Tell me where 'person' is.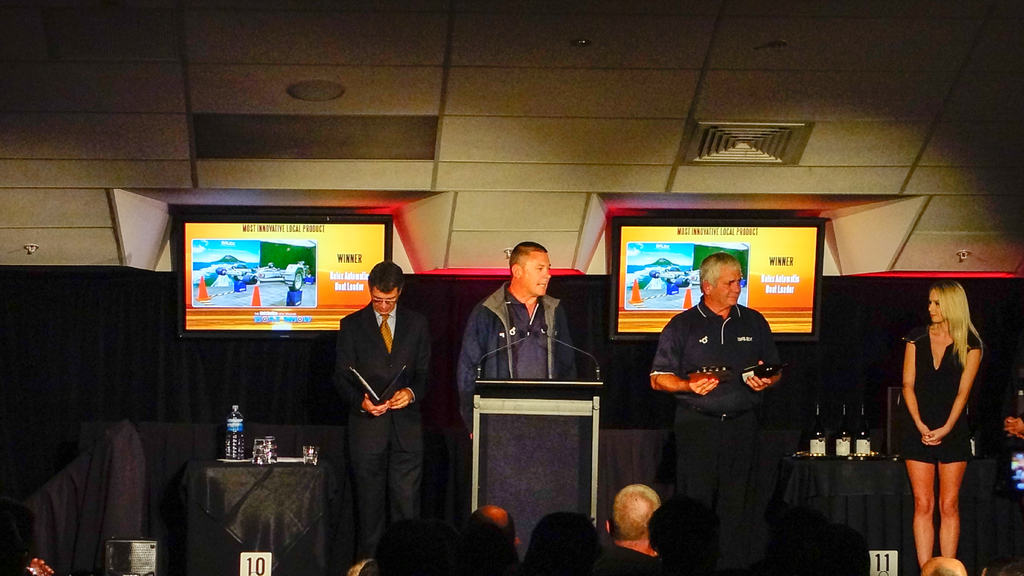
'person' is at 339 262 433 564.
